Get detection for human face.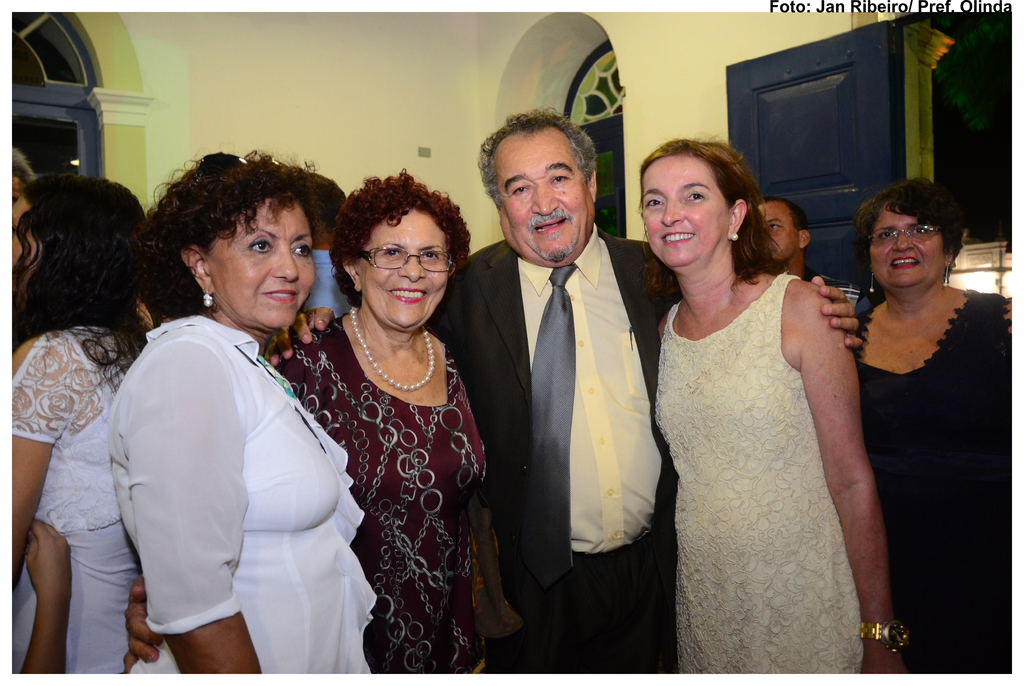
Detection: bbox=(641, 155, 729, 267).
